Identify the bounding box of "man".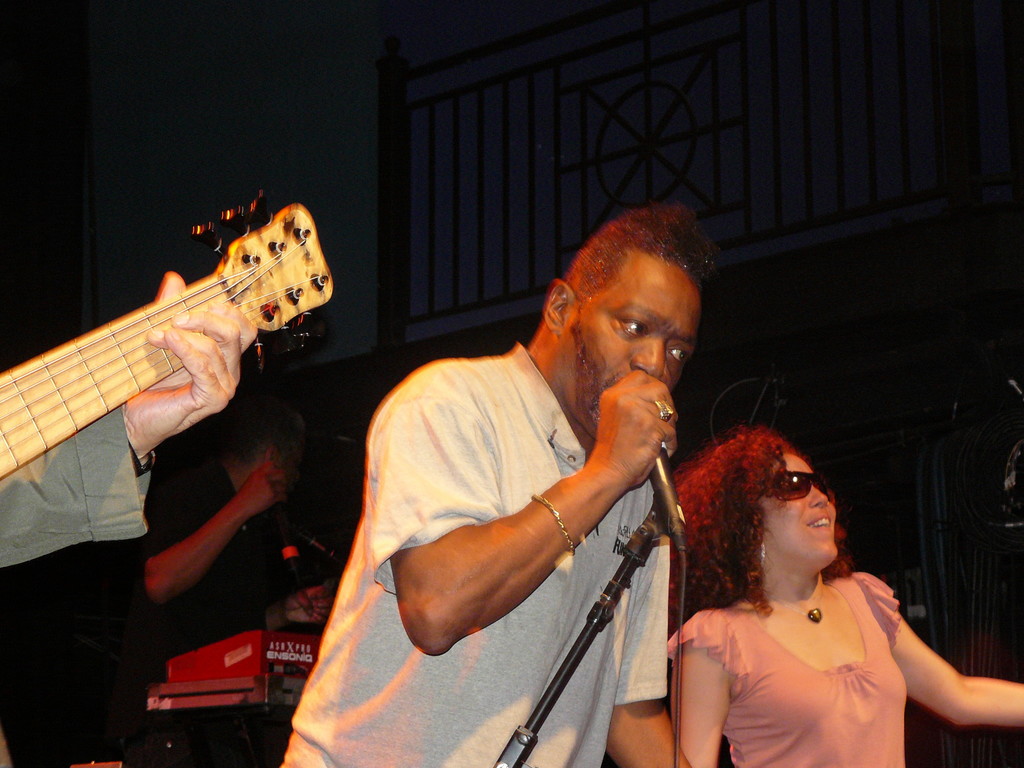
{"x1": 148, "y1": 426, "x2": 334, "y2": 667}.
